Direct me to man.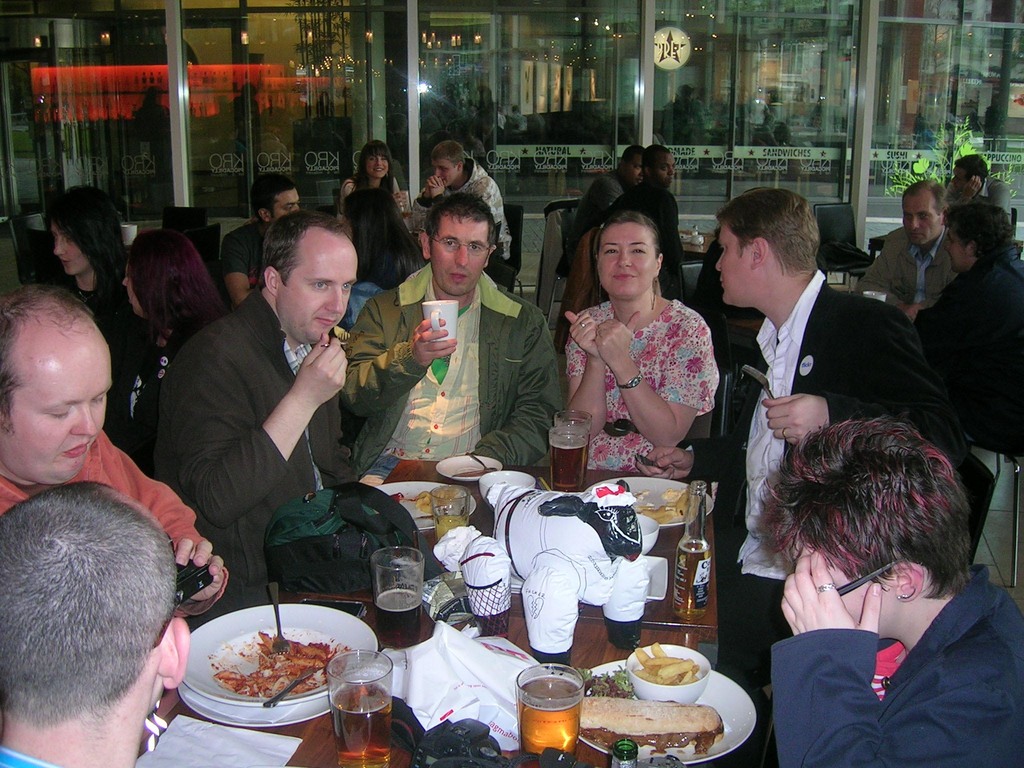
Direction: {"x1": 0, "y1": 283, "x2": 228, "y2": 611}.
